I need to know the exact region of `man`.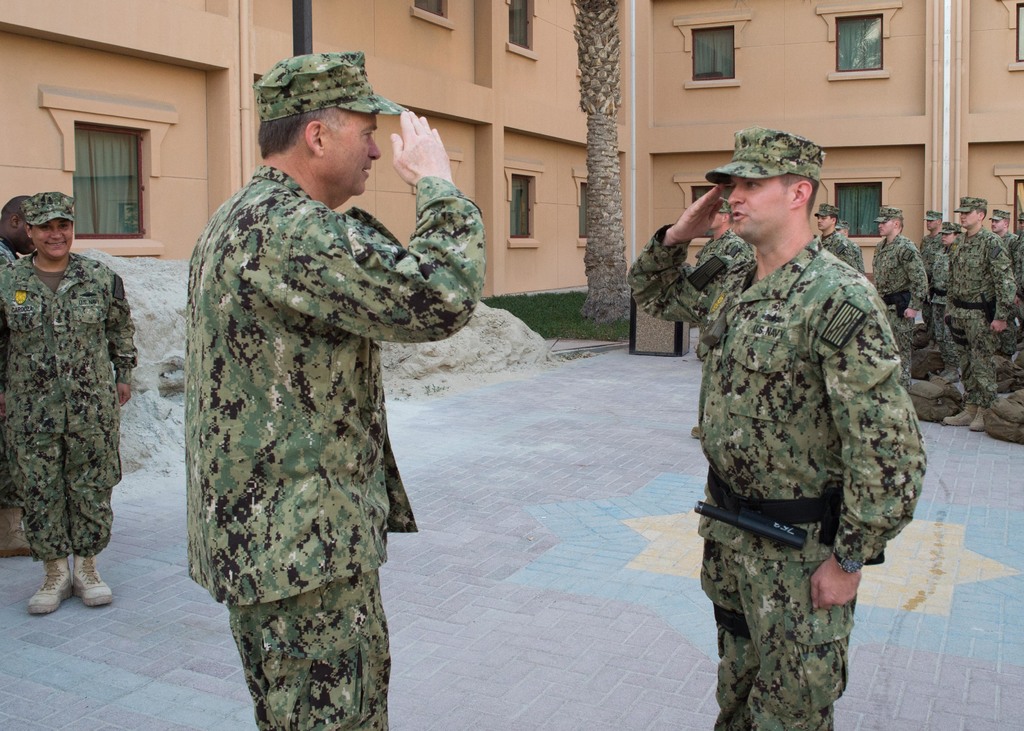
Region: pyautogui.locateOnScreen(941, 198, 1011, 430).
